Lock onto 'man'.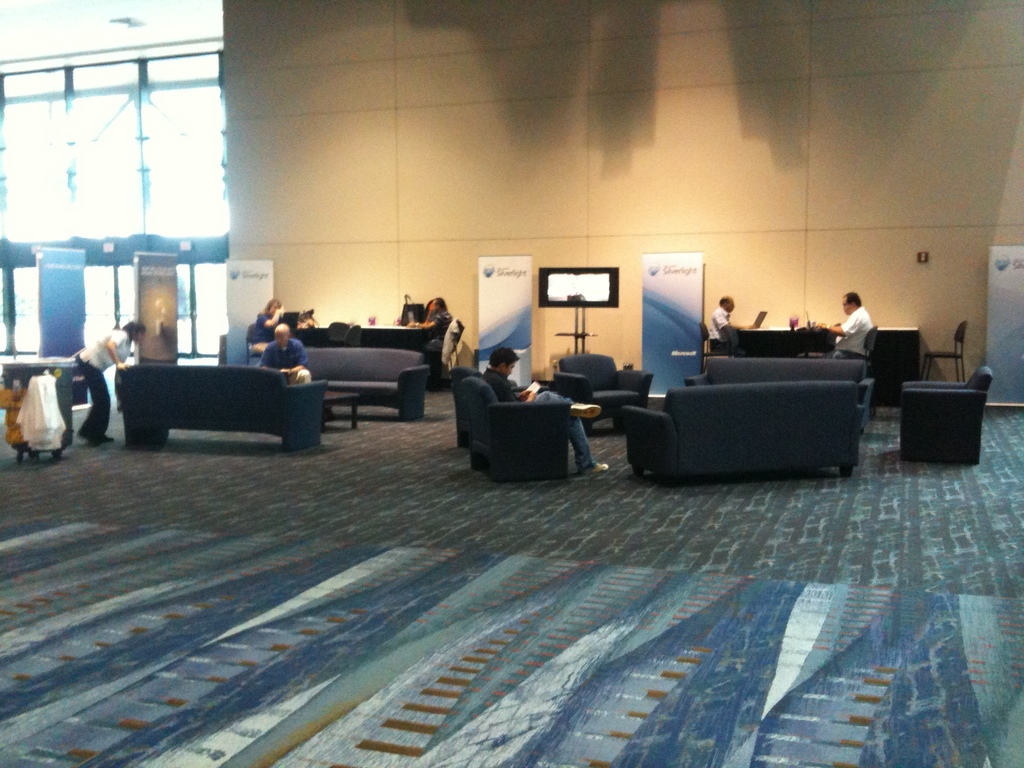
Locked: detection(263, 321, 310, 391).
